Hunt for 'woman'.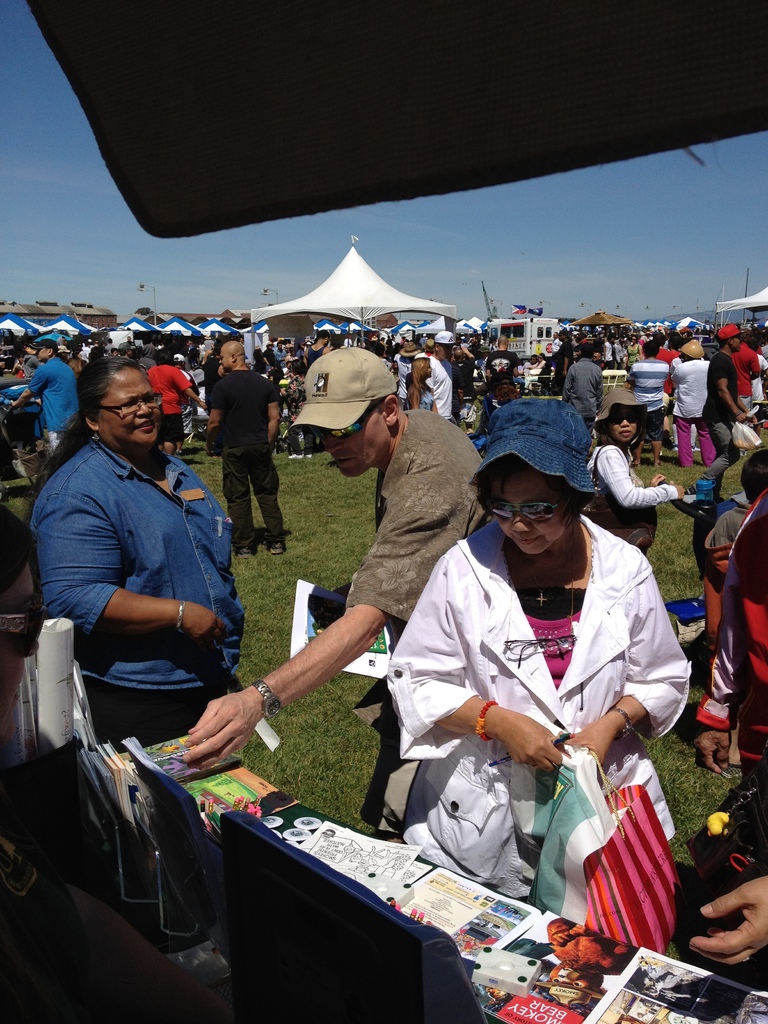
Hunted down at 386,402,691,936.
